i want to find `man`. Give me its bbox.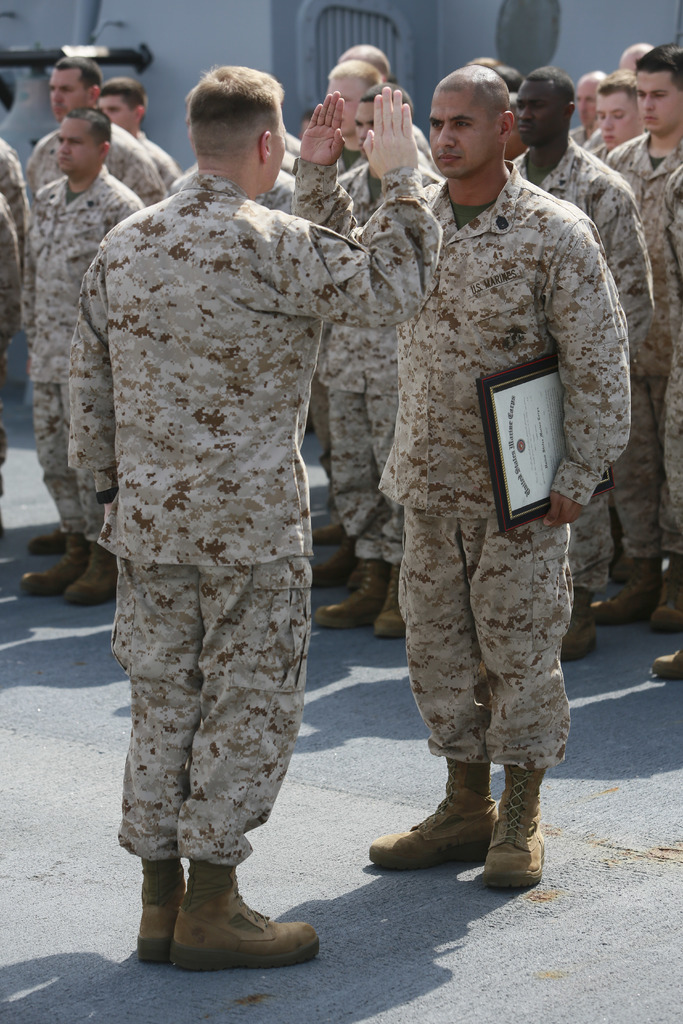
region(604, 41, 682, 636).
